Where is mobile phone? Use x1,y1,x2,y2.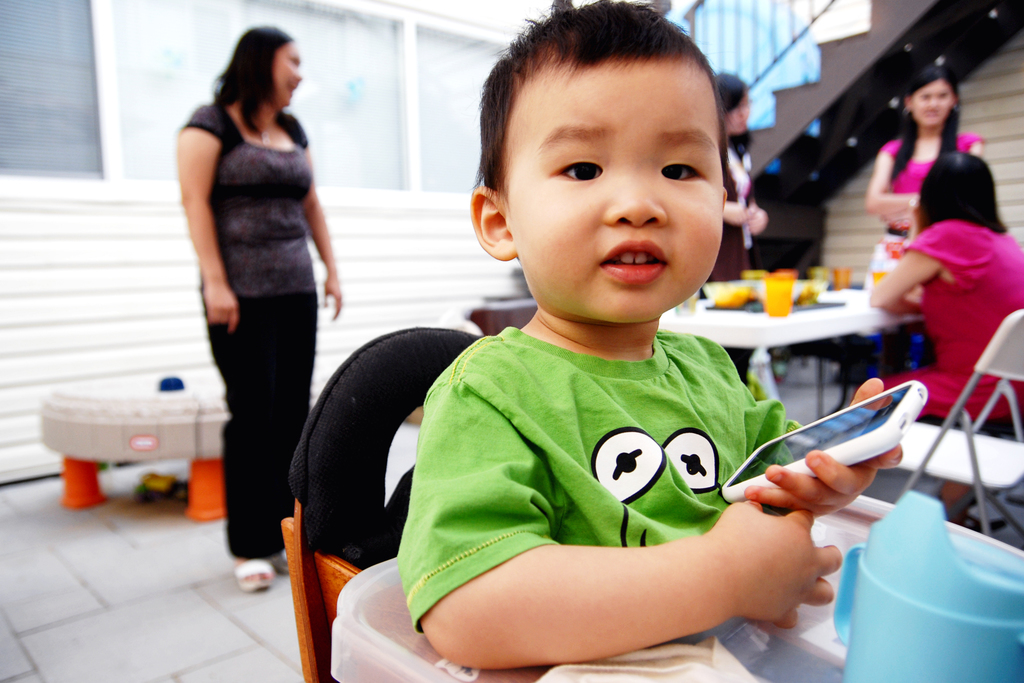
719,379,931,509.
